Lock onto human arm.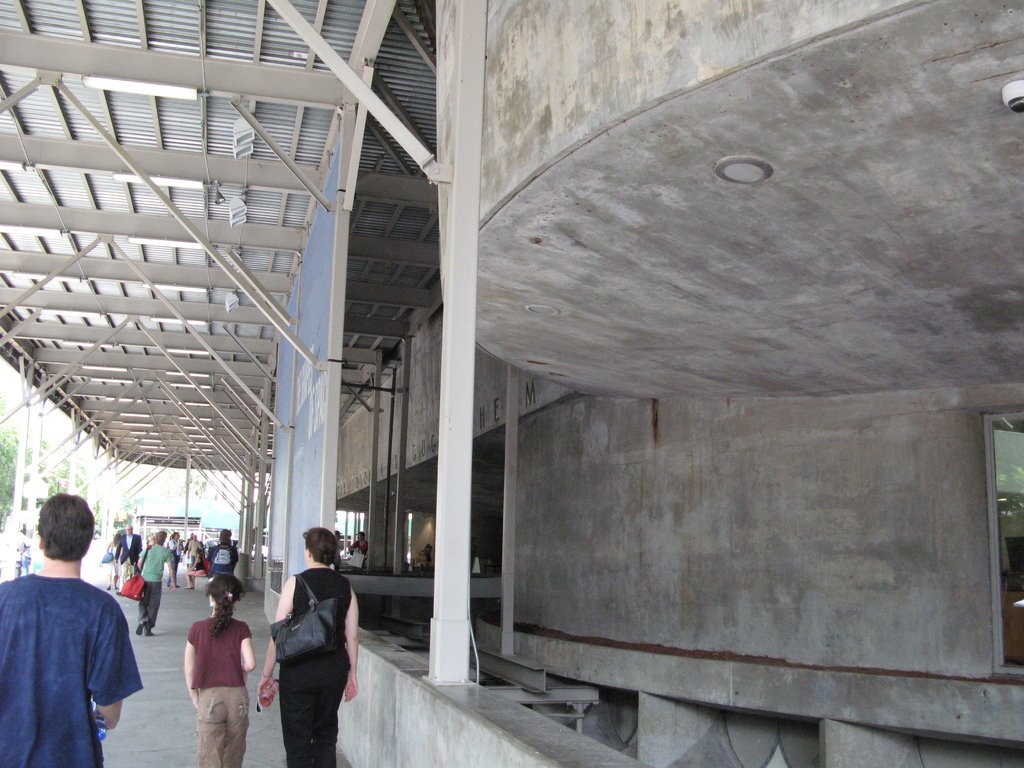
Locked: select_region(345, 588, 360, 701).
